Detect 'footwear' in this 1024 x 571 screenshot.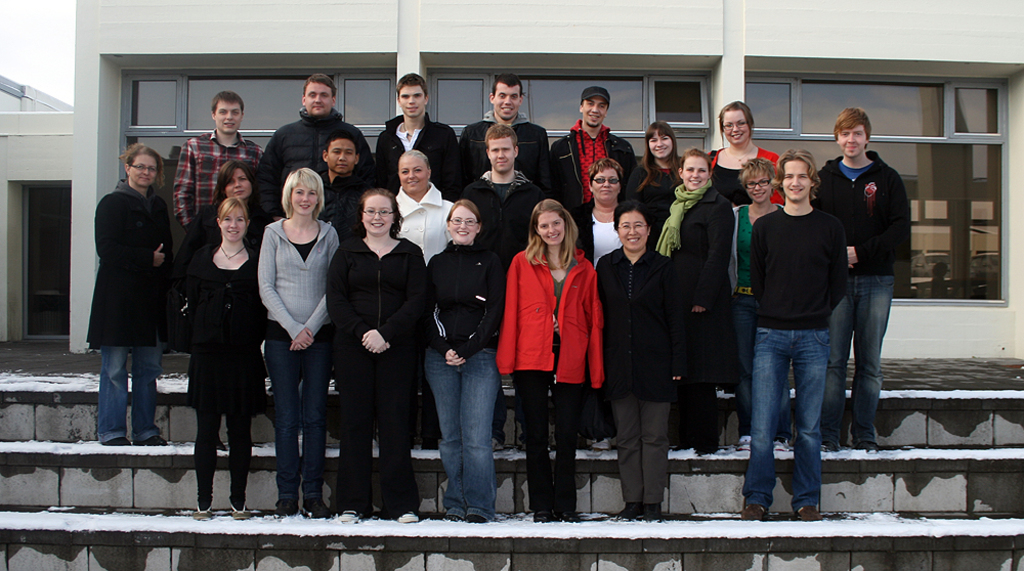
Detection: left=739, top=501, right=769, bottom=520.
